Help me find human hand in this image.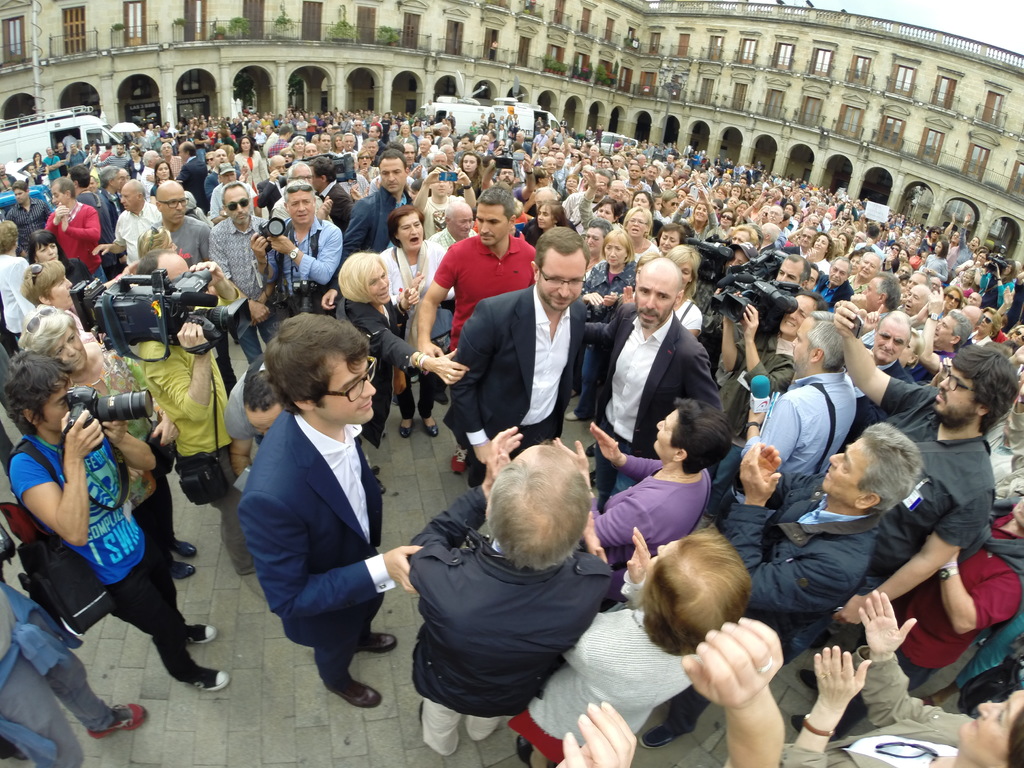
Found it: (584,291,606,307).
